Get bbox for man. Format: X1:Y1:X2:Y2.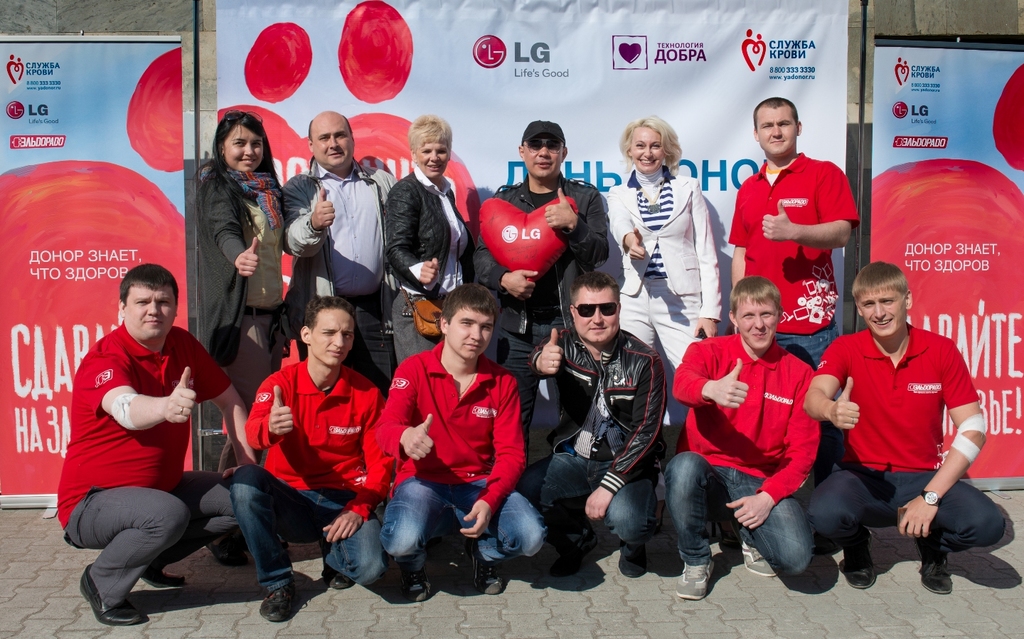
532:273:668:551.
